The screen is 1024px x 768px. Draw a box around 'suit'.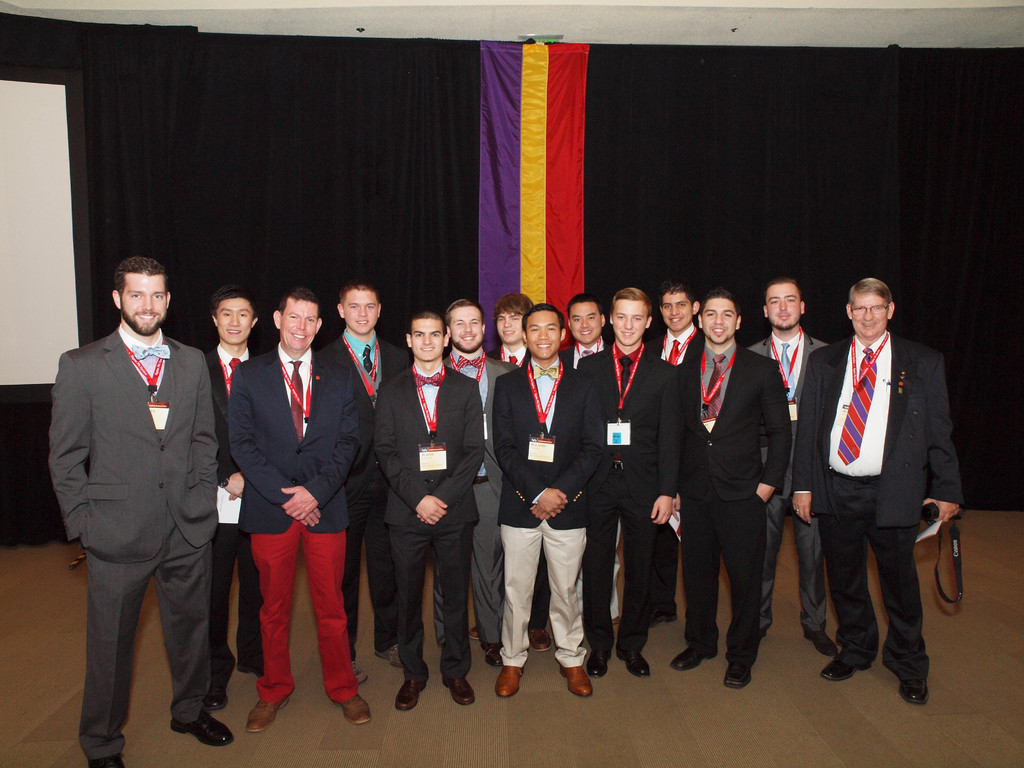
detection(367, 353, 486, 679).
